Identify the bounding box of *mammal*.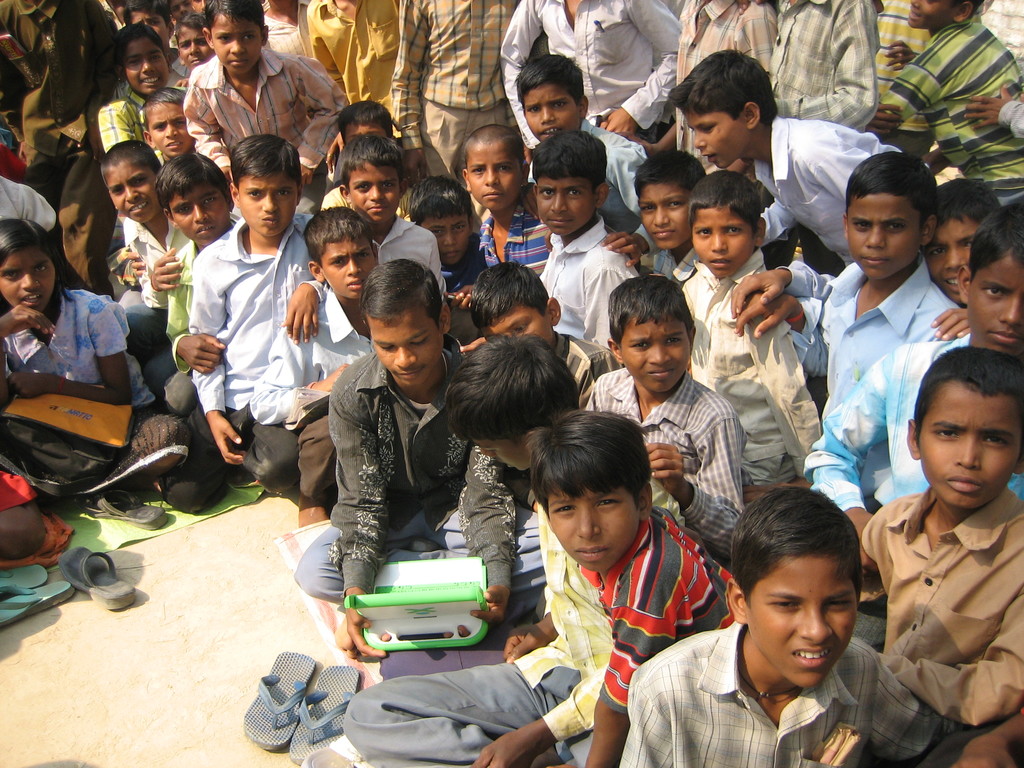
[613, 484, 960, 767].
